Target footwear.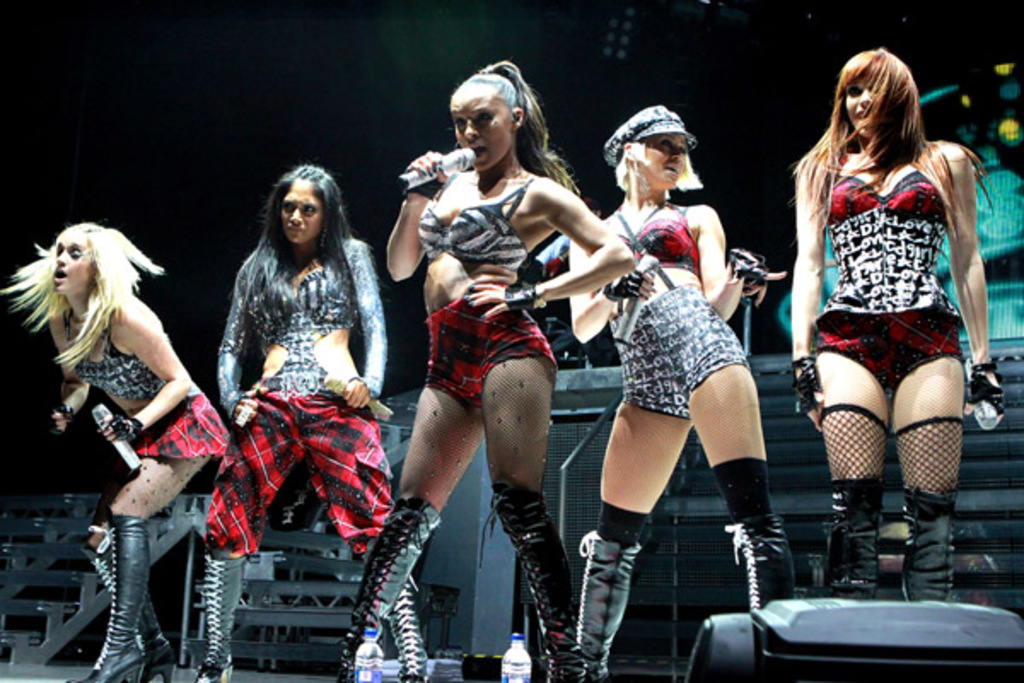
Target region: rect(584, 507, 647, 681).
